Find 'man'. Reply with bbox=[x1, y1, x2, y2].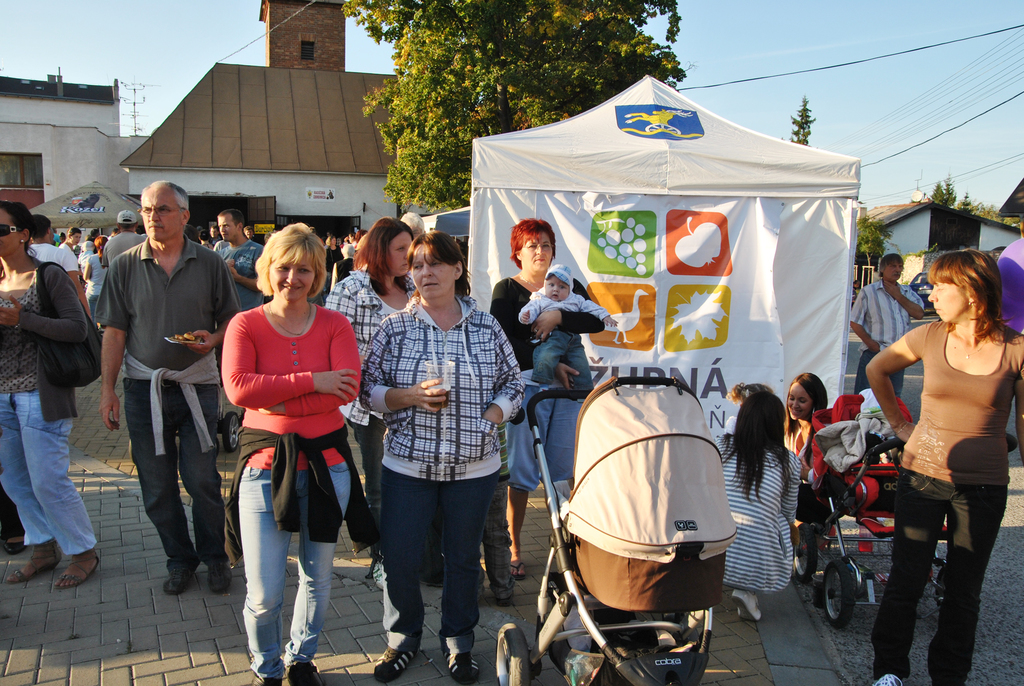
bbox=[91, 184, 222, 604].
